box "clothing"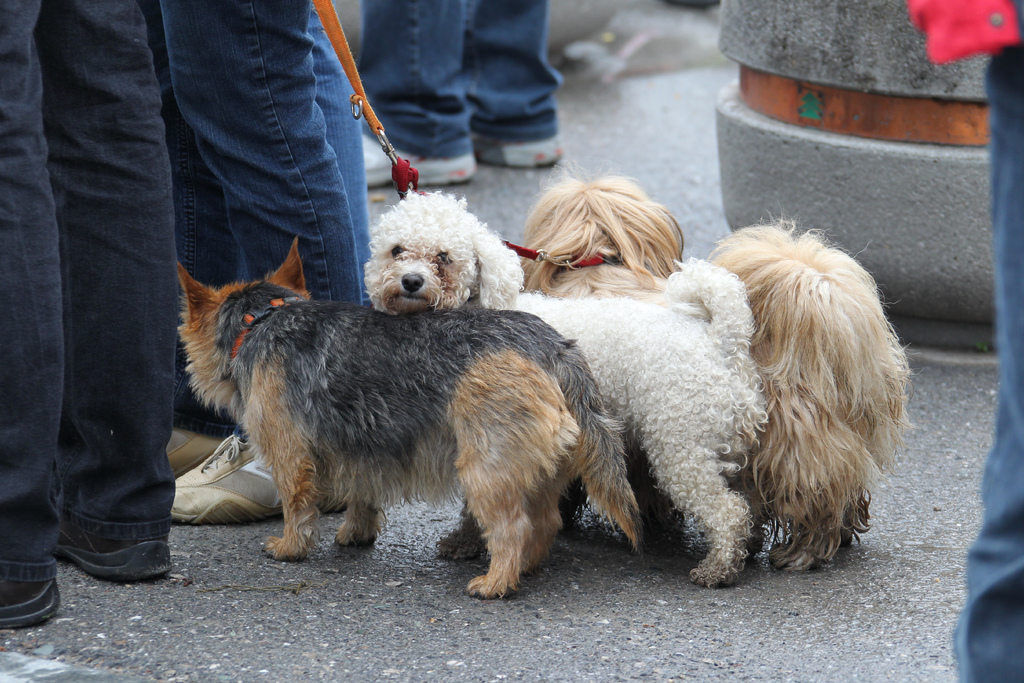
detection(941, 0, 1023, 682)
